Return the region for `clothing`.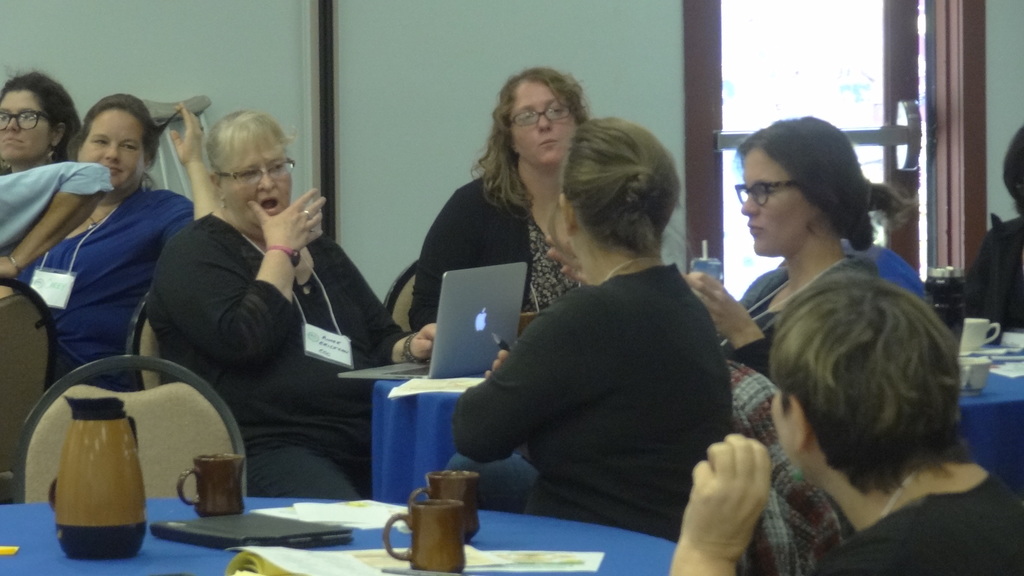
(left=147, top=204, right=414, bottom=493).
